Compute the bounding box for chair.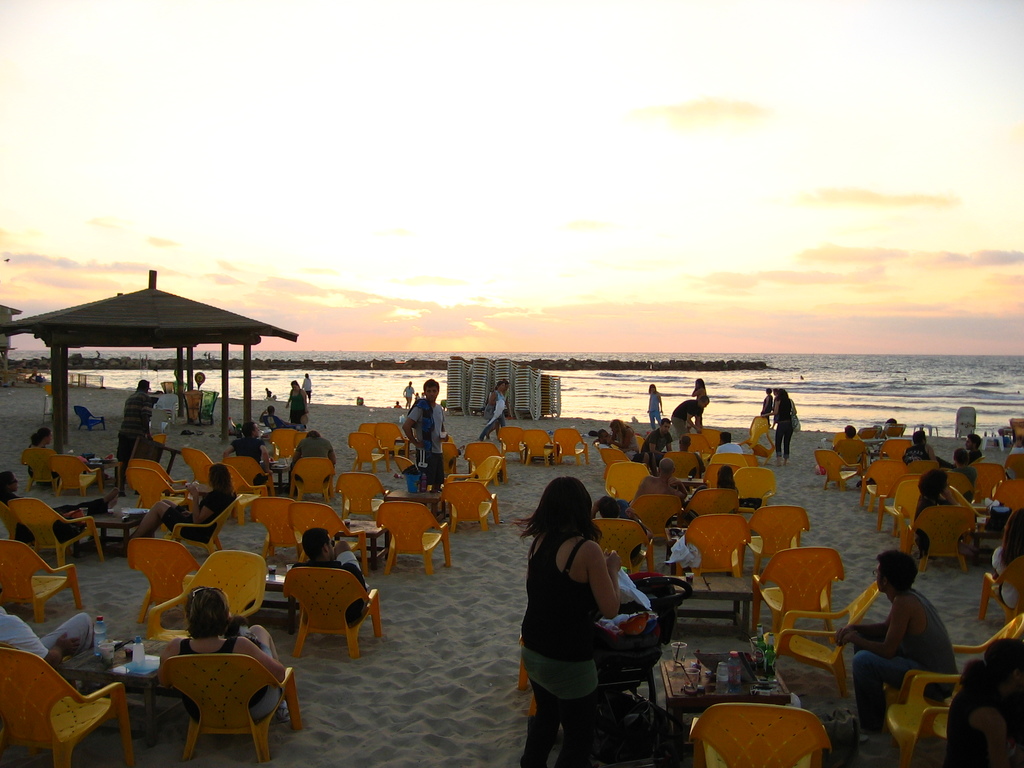
[left=733, top=415, right=776, bottom=459].
